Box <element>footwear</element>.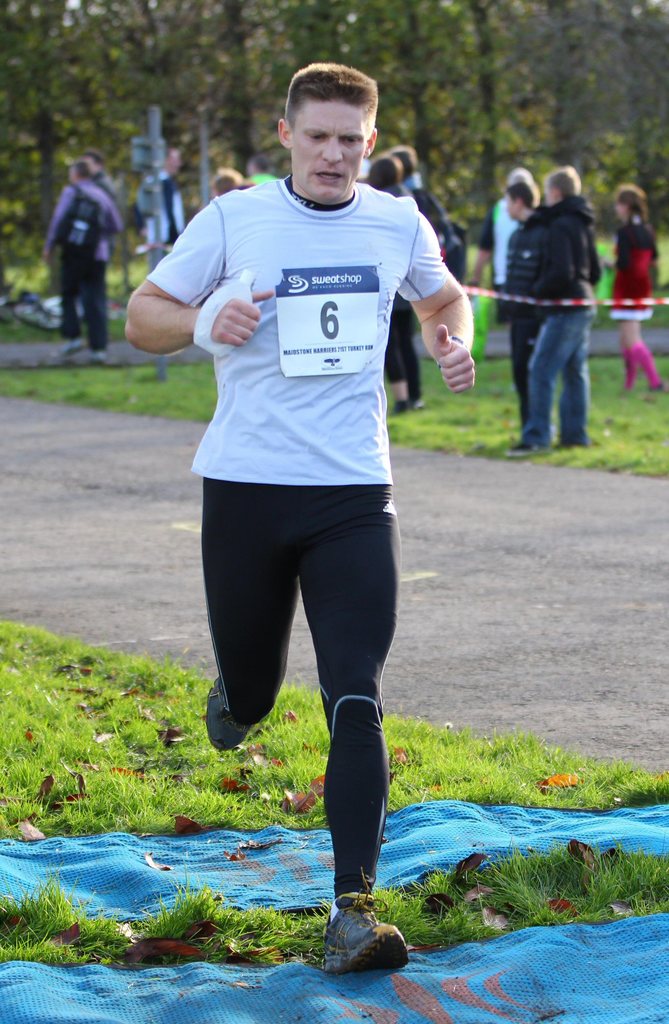
[x1=63, y1=340, x2=92, y2=364].
